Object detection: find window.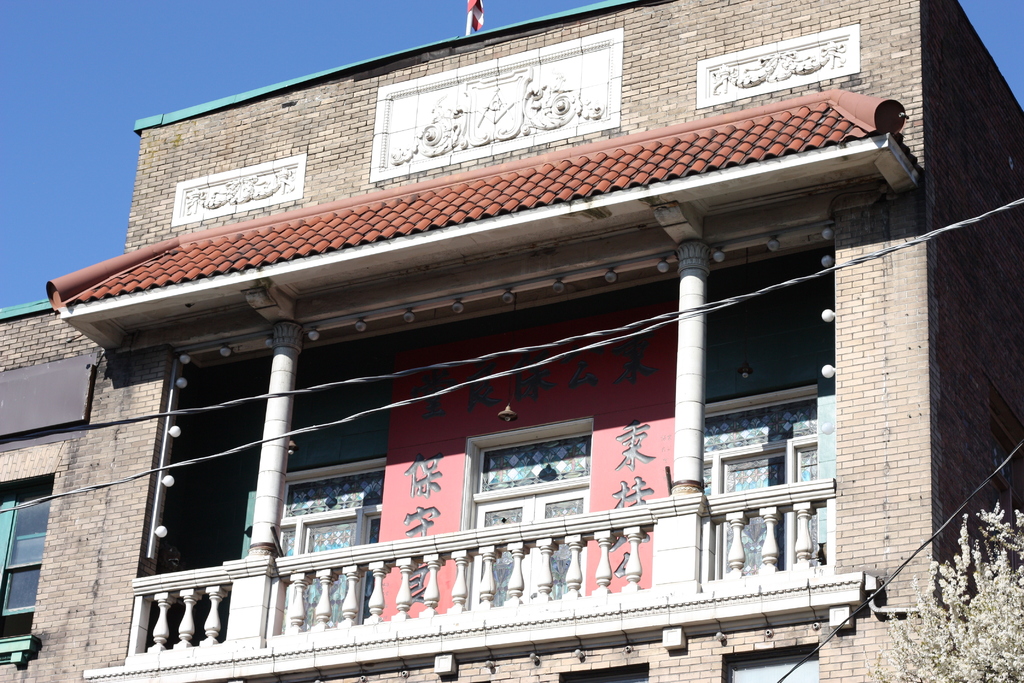
BBox(283, 483, 378, 514).
